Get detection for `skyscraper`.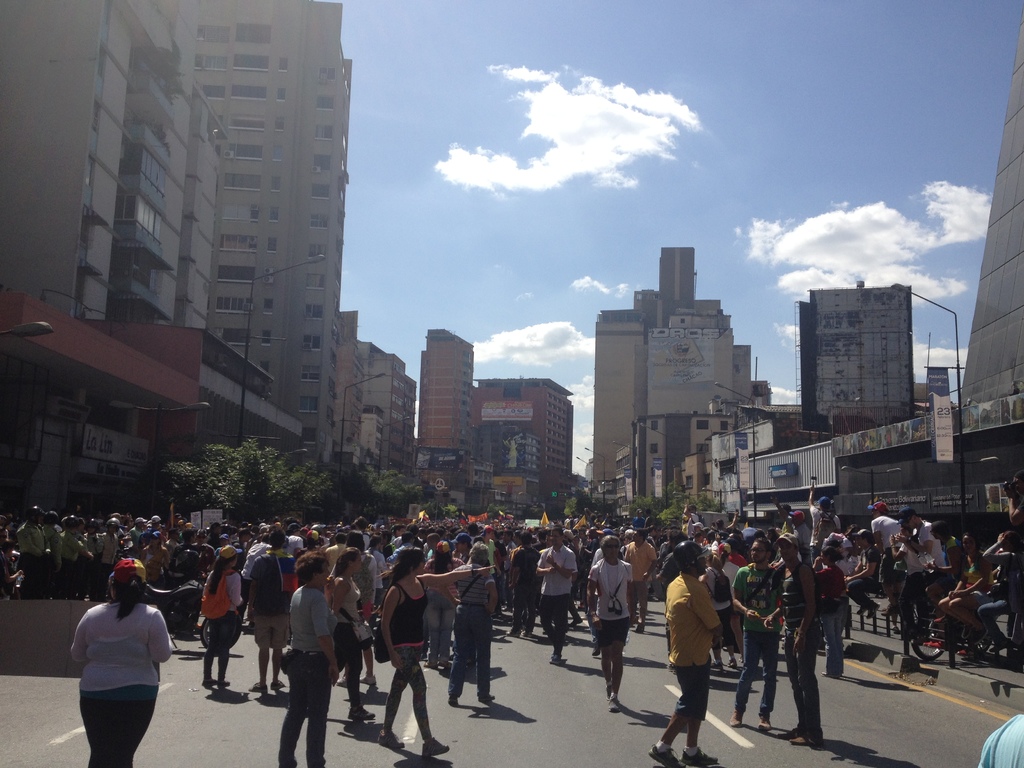
Detection: Rect(186, 0, 351, 489).
